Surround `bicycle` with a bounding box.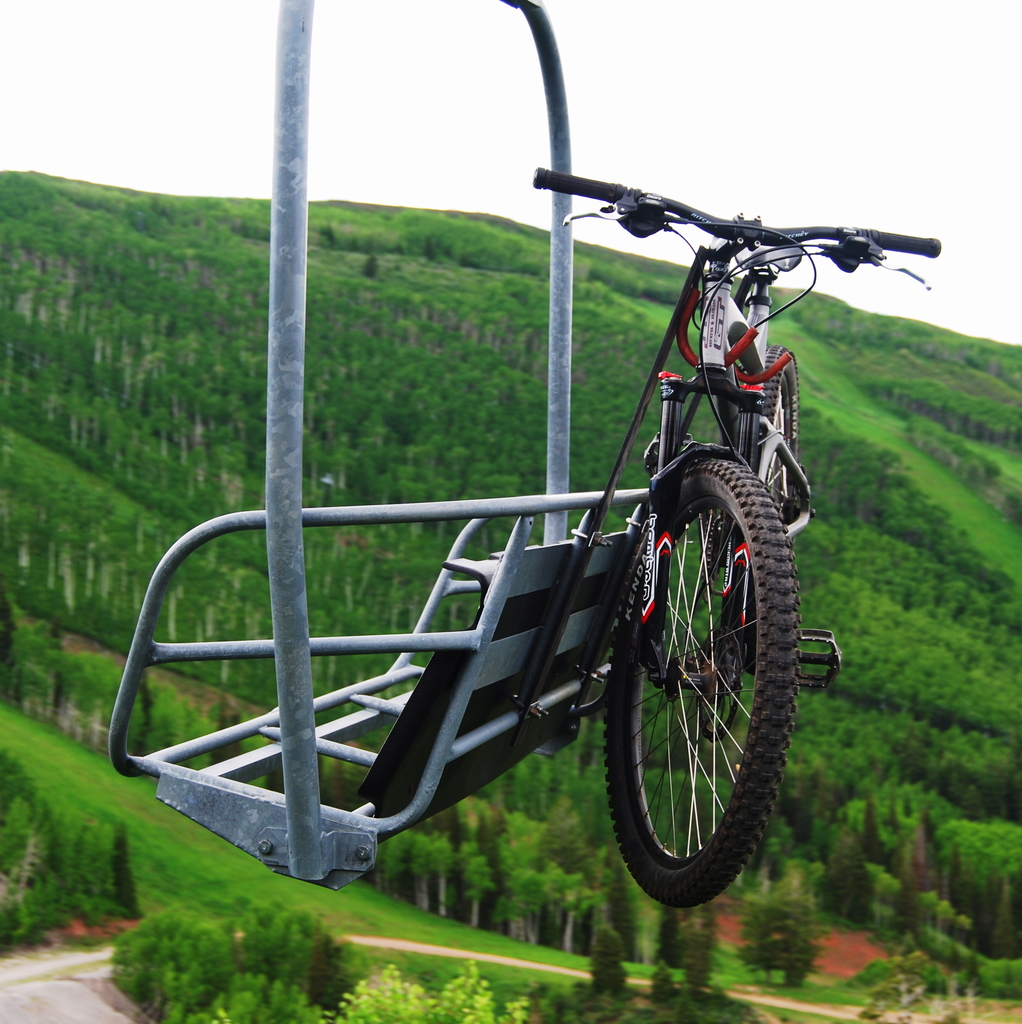
{"left": 523, "top": 180, "right": 939, "bottom": 922}.
